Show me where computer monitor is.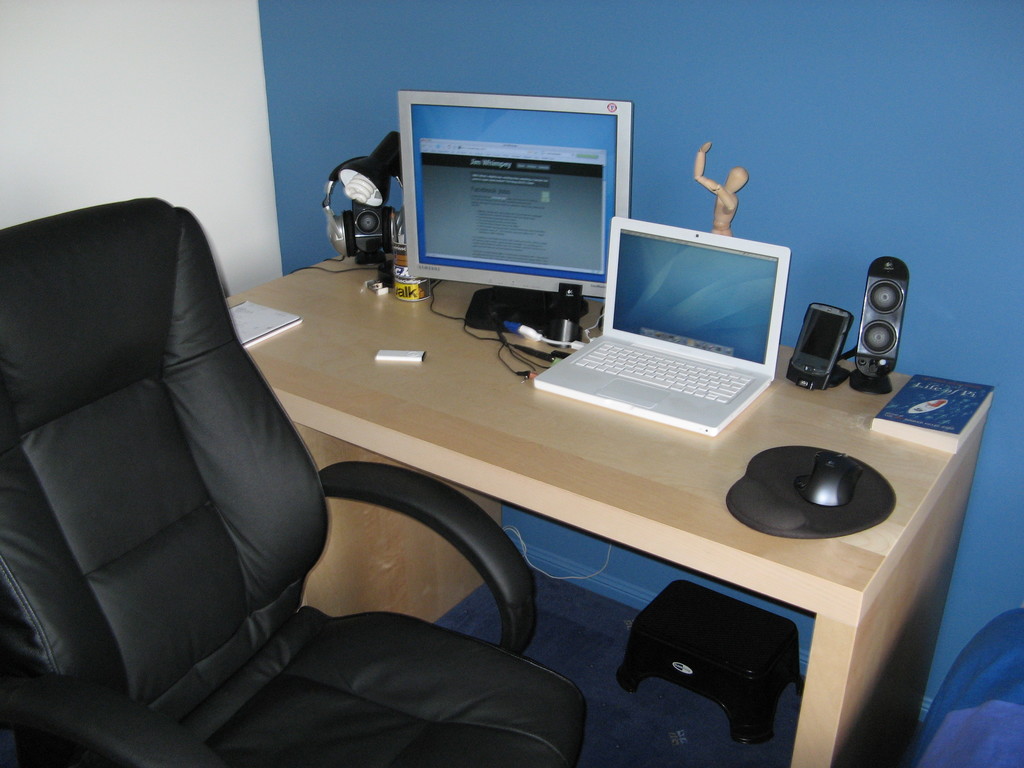
computer monitor is at 381/93/636/346.
